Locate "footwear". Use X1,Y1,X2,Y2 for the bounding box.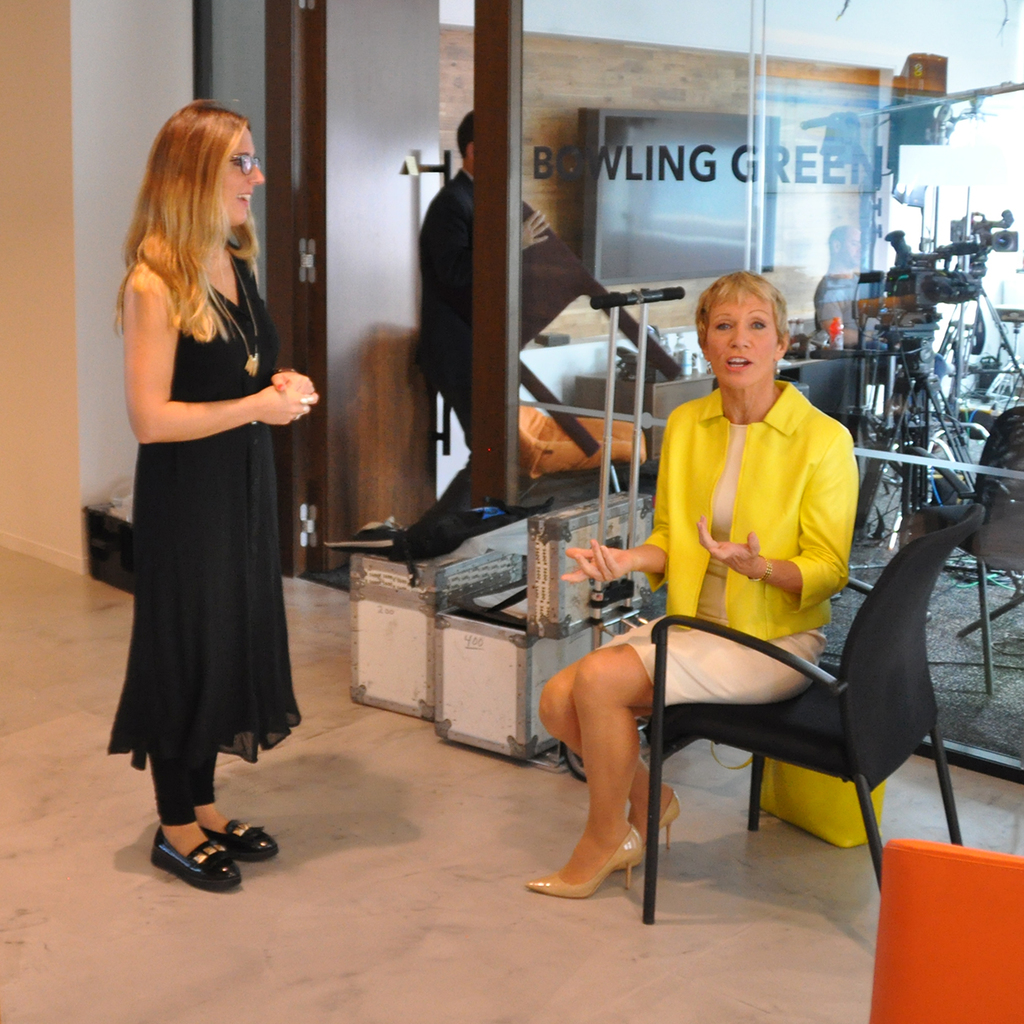
522,829,642,899.
